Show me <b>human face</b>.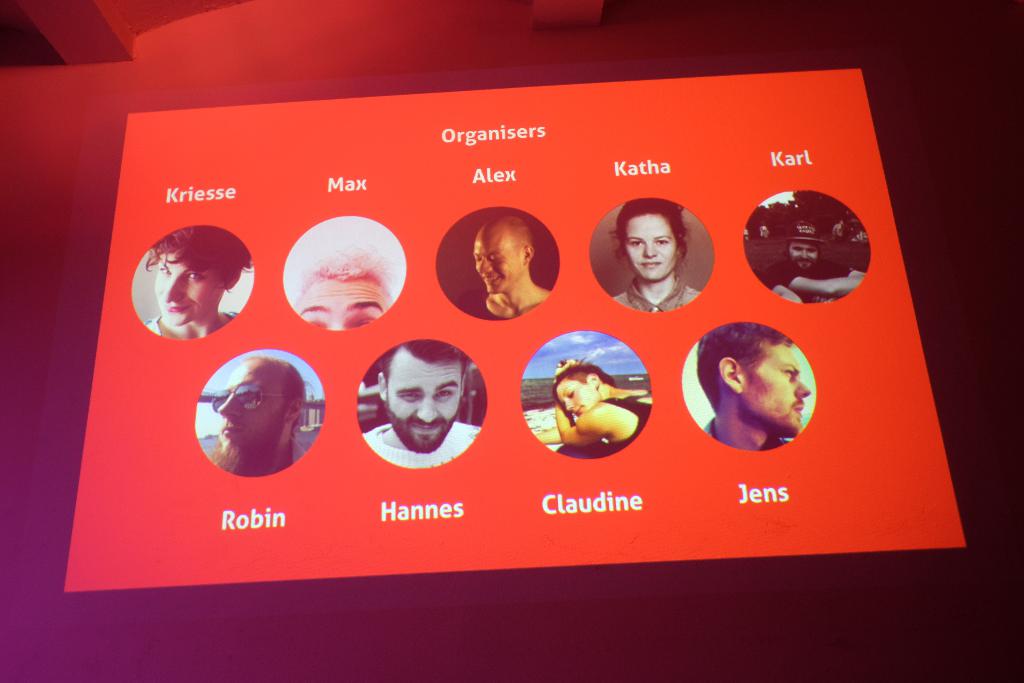
<b>human face</b> is here: 622 212 681 283.
